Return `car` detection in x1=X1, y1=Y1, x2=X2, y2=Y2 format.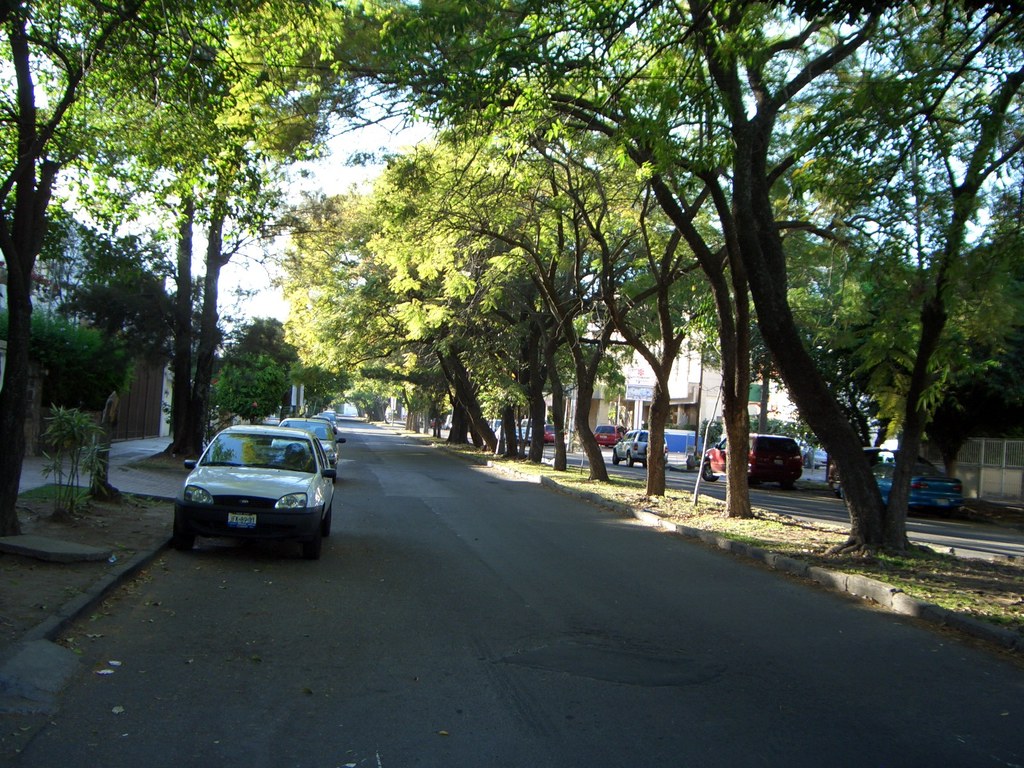
x1=701, y1=432, x2=804, y2=488.
